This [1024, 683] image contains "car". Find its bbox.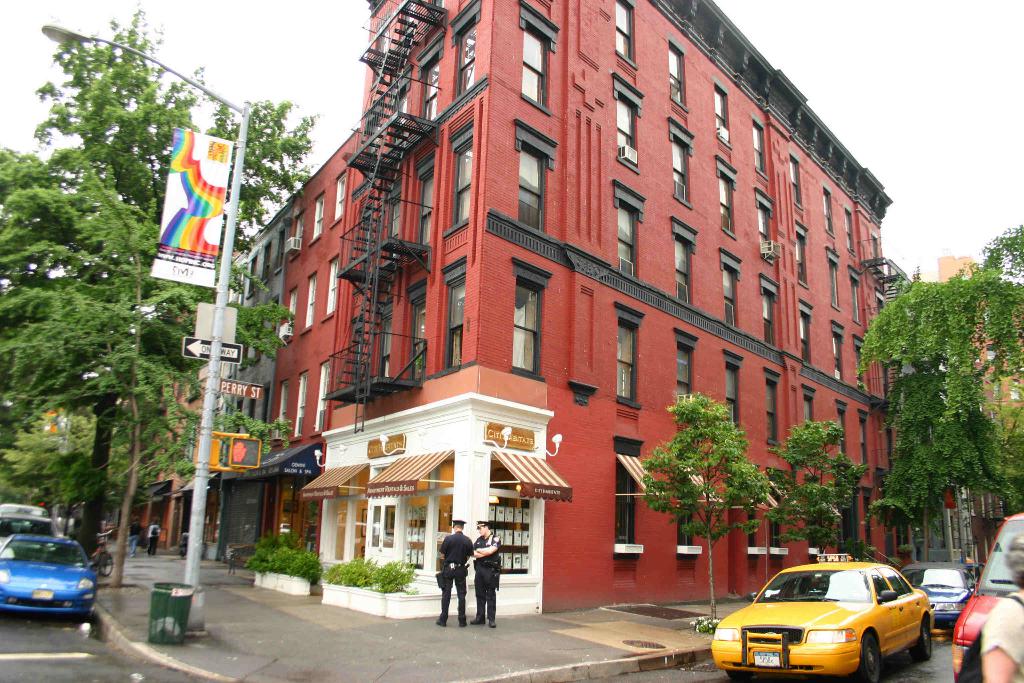
897,558,977,620.
